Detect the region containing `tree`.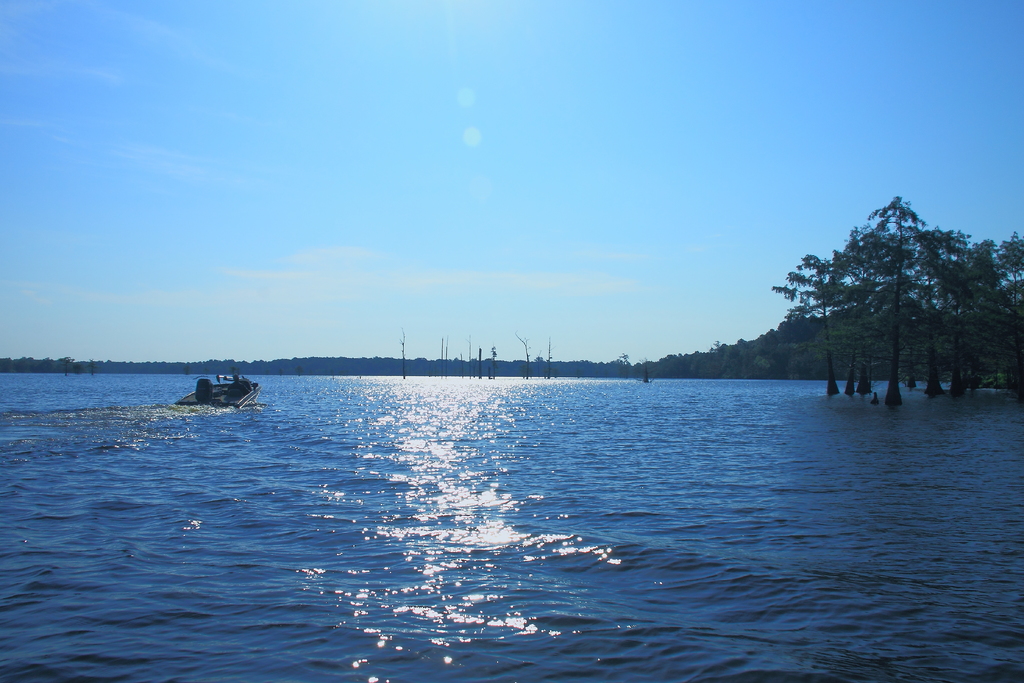
[831,218,889,401].
